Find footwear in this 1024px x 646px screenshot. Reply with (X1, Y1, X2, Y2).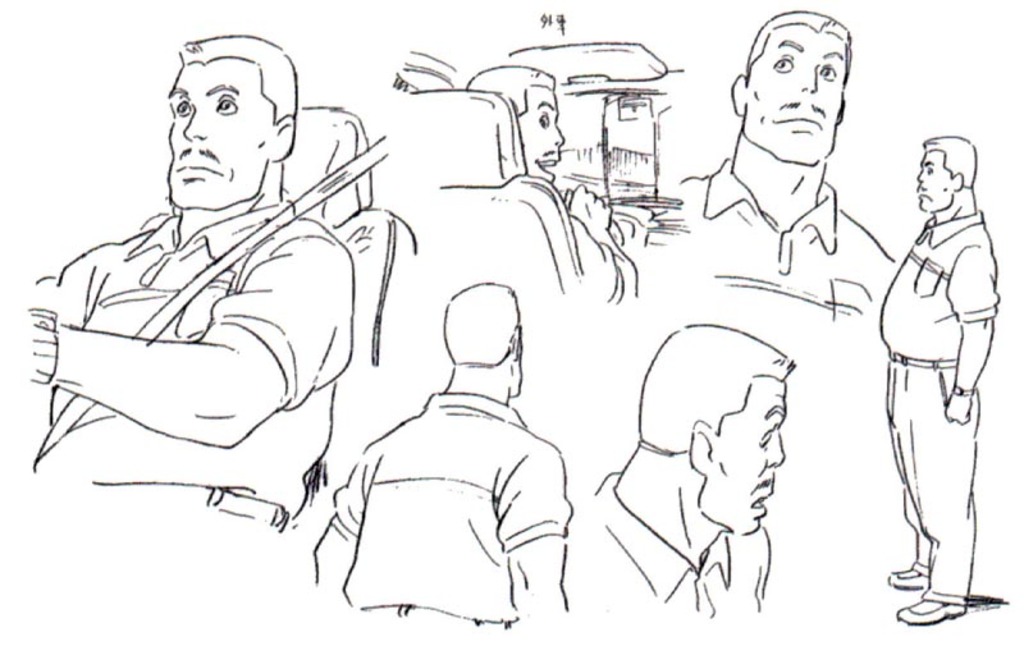
(897, 596, 966, 624).
